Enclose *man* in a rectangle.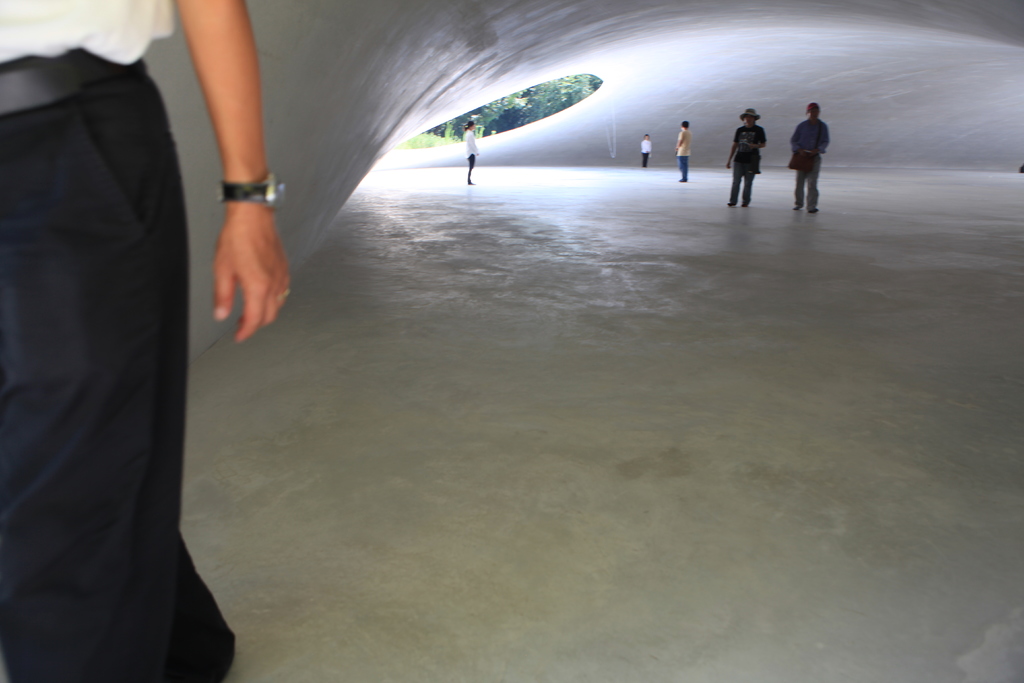
box=[792, 98, 828, 213].
